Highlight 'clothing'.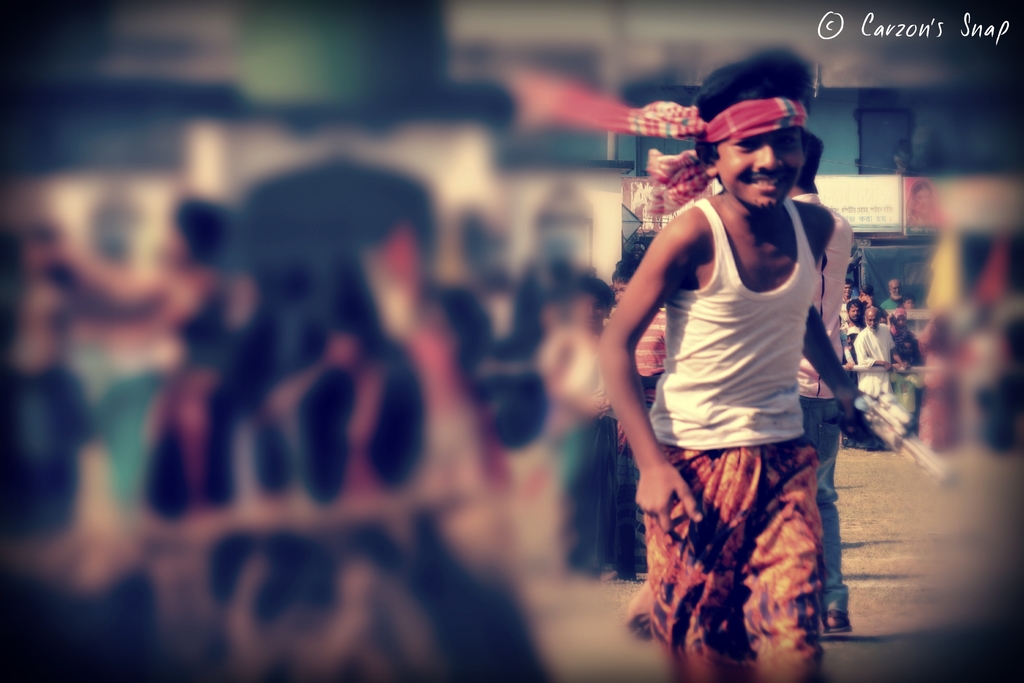
Highlighted region: rect(792, 193, 852, 611).
